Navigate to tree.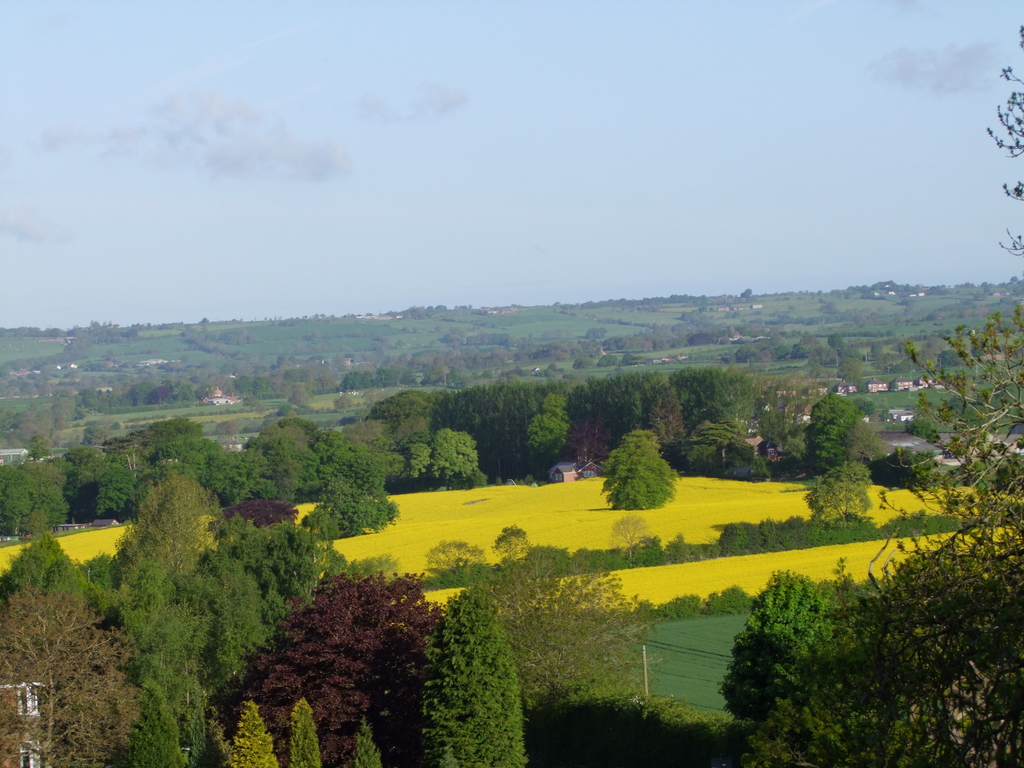
Navigation target: l=184, t=556, r=455, b=761.
